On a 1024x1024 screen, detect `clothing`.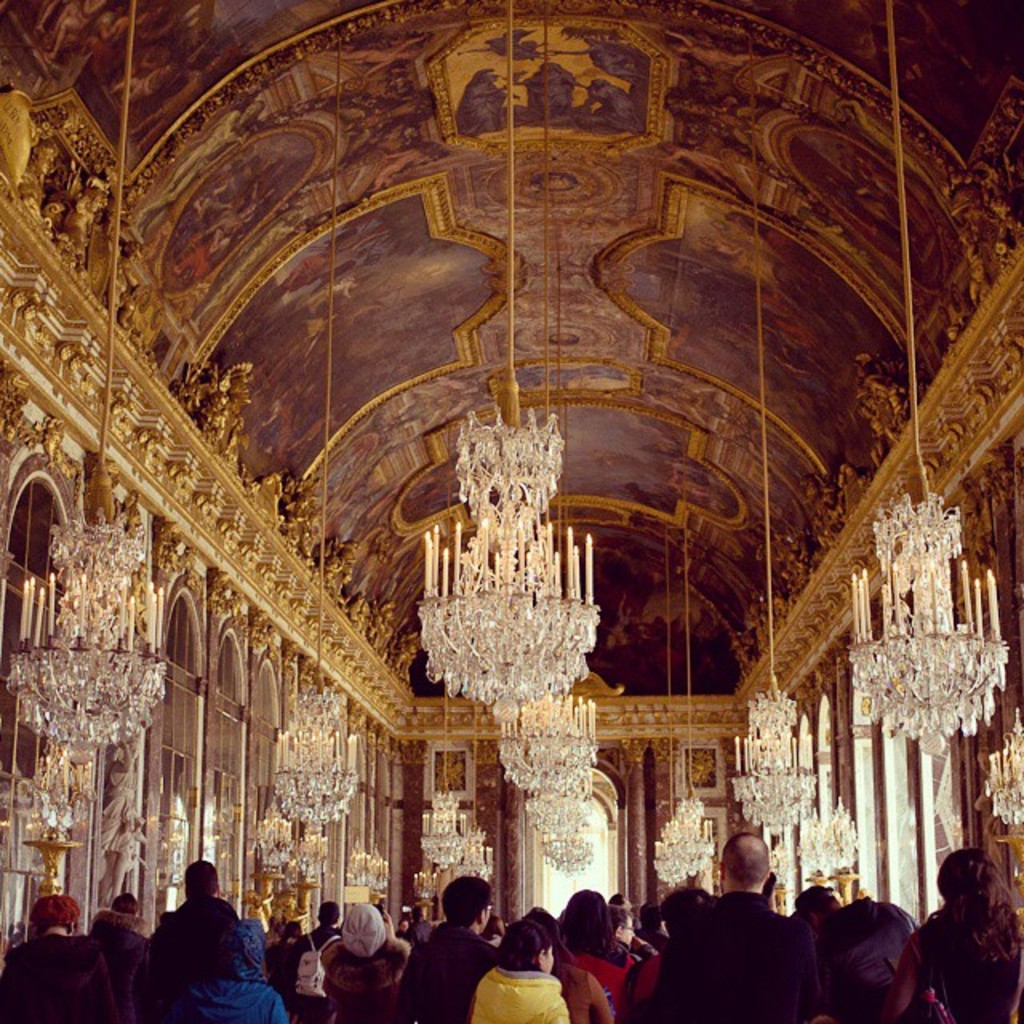
(922,894,1022,1022).
